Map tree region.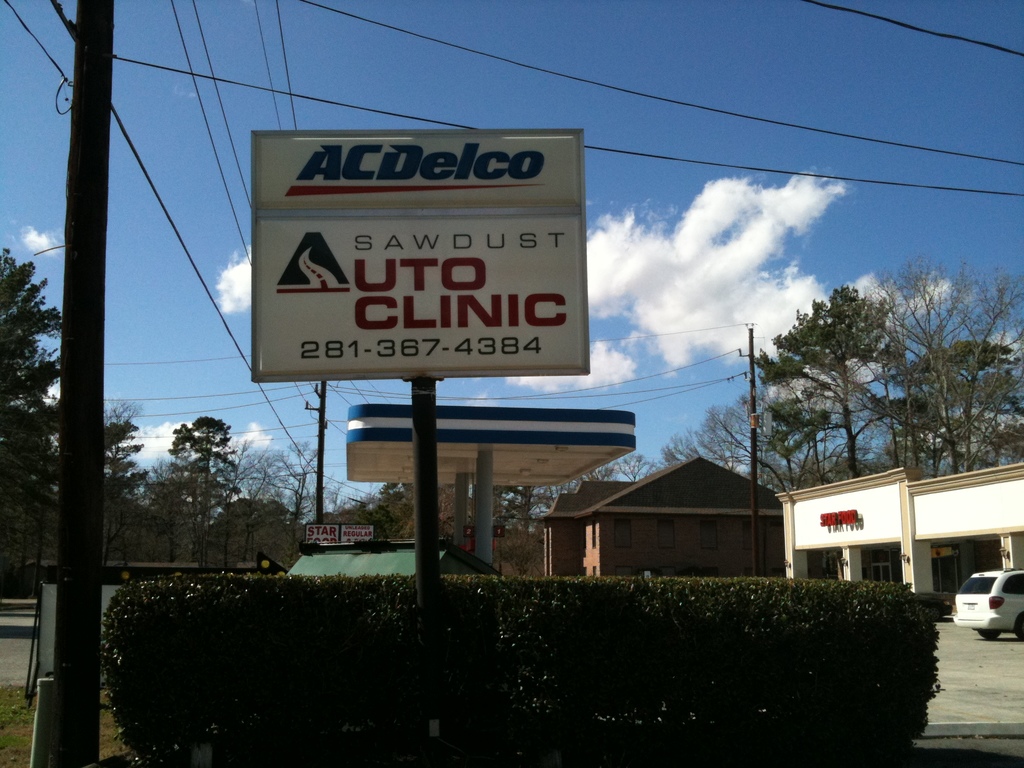
Mapped to {"left": 922, "top": 254, "right": 1023, "bottom": 484}.
